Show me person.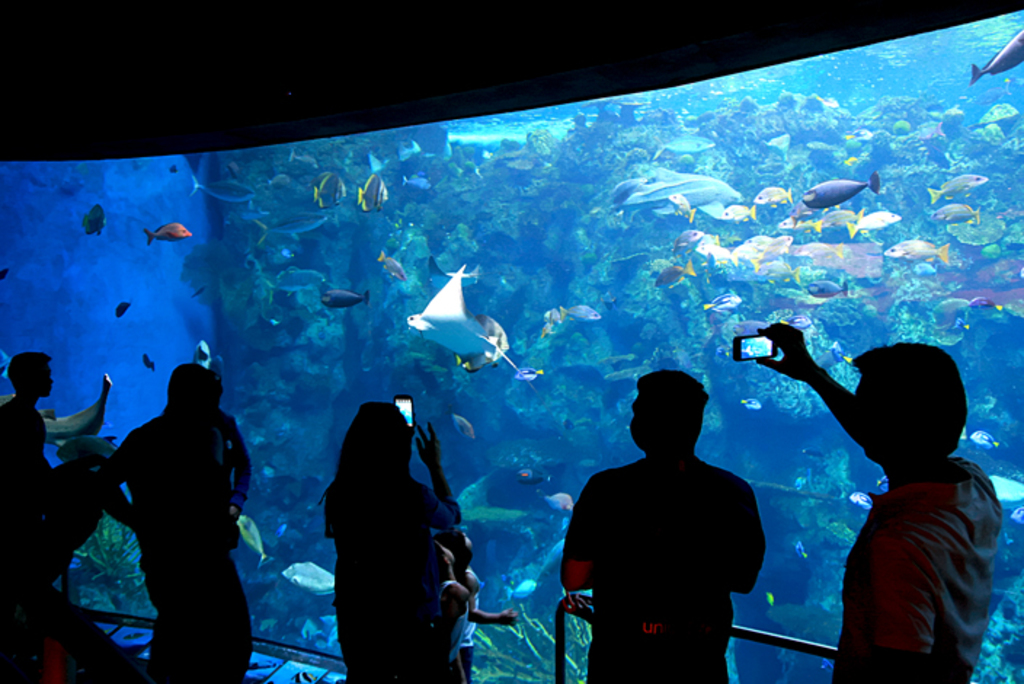
person is here: <region>0, 346, 58, 600</region>.
